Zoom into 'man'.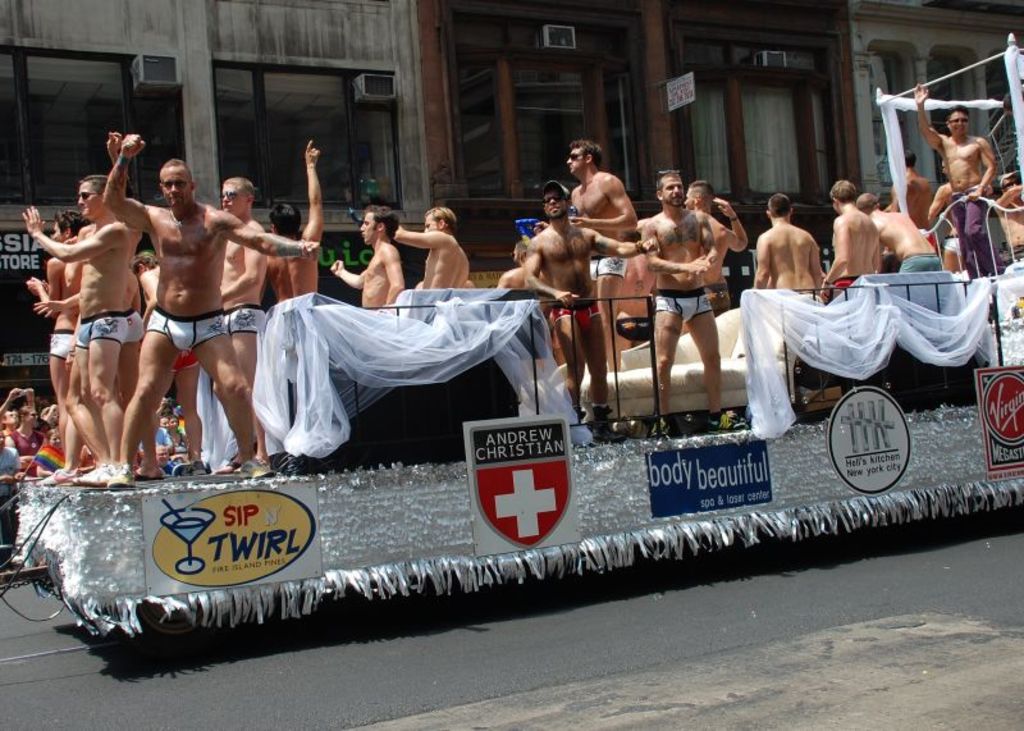
Zoom target: [818,183,881,306].
